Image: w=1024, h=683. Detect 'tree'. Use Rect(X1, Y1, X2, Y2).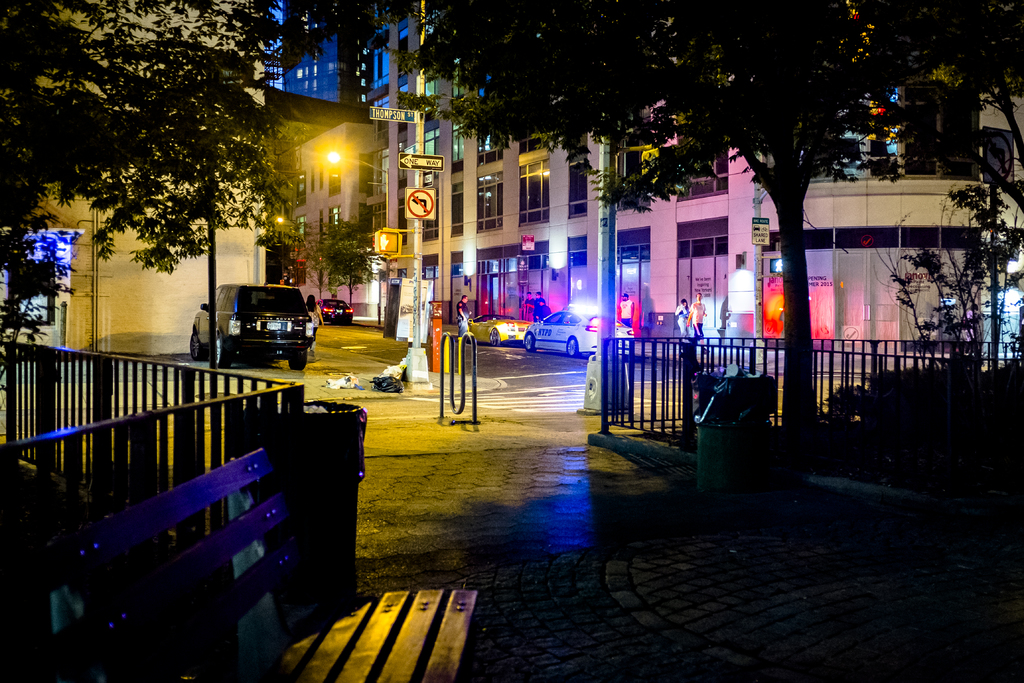
Rect(871, 183, 1005, 403).
